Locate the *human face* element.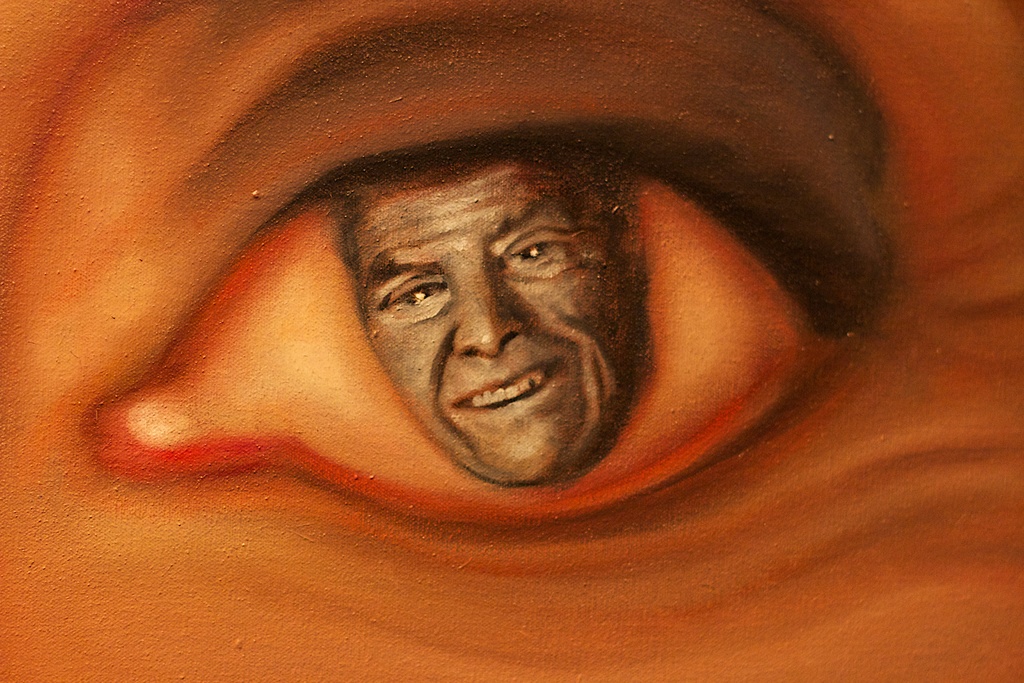
Element bbox: <region>359, 162, 637, 486</region>.
